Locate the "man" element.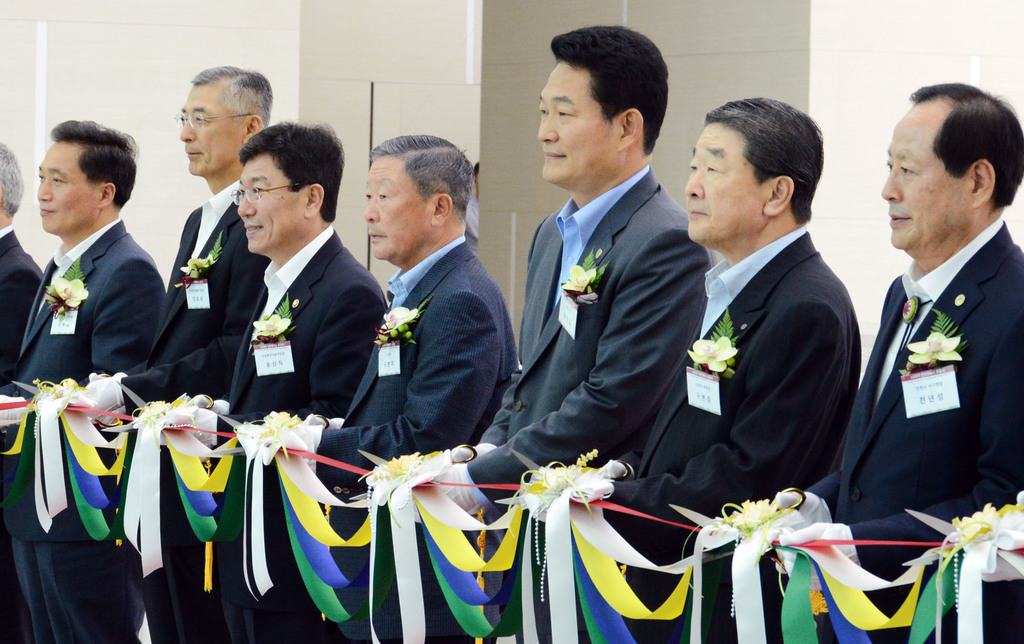
Element bbox: x1=115, y1=57, x2=287, y2=643.
